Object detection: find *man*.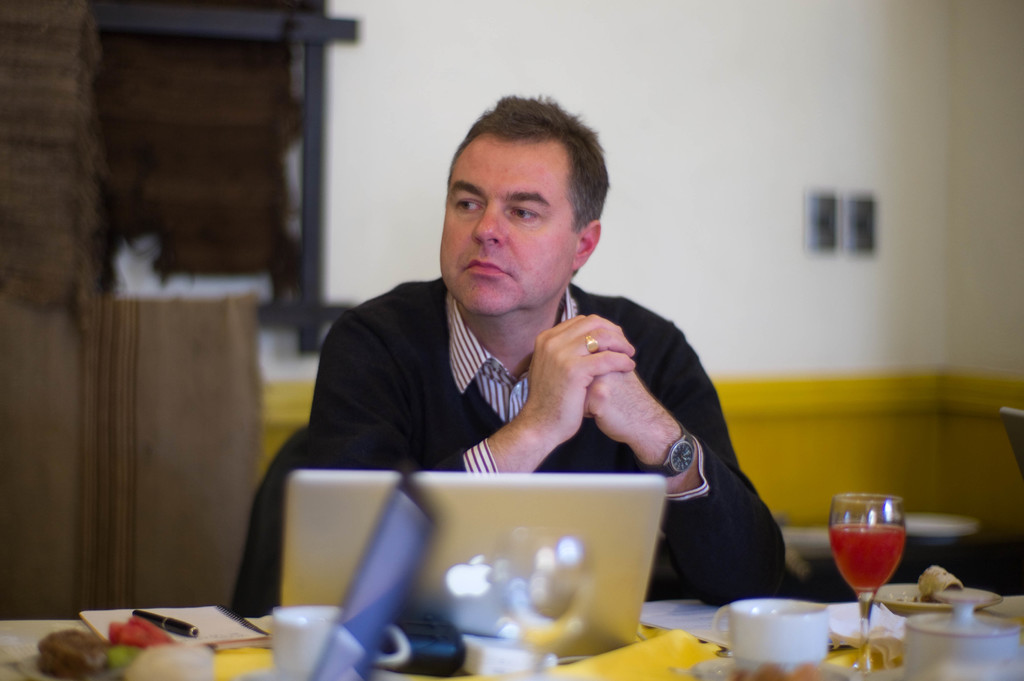
[x1=247, y1=89, x2=781, y2=594].
